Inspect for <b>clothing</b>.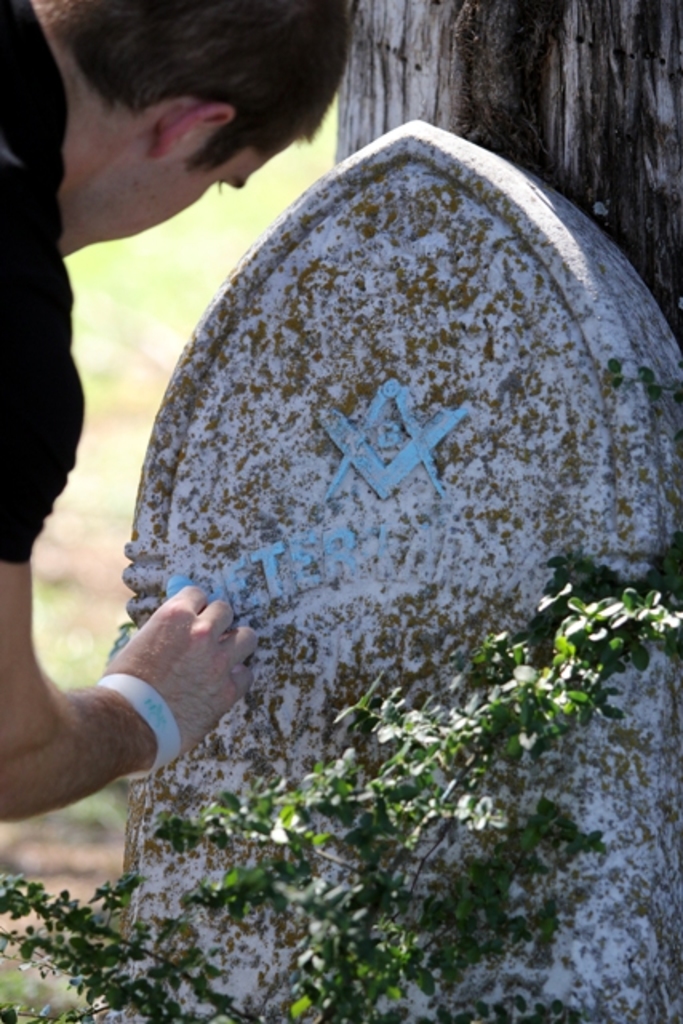
Inspection: BBox(0, 0, 83, 566).
